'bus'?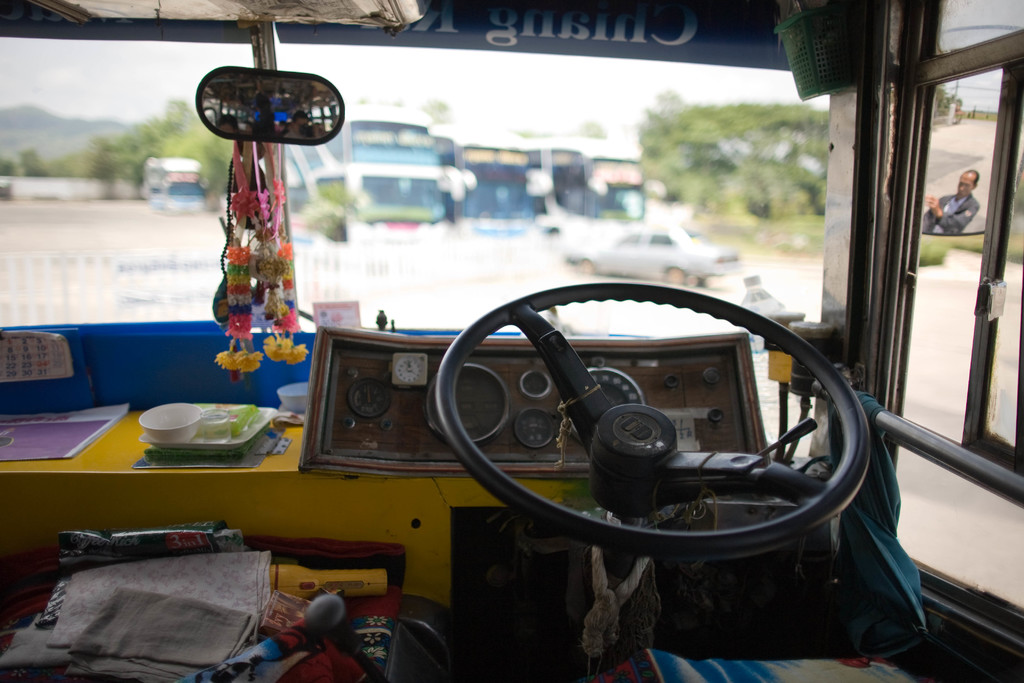
0, 0, 1023, 682
